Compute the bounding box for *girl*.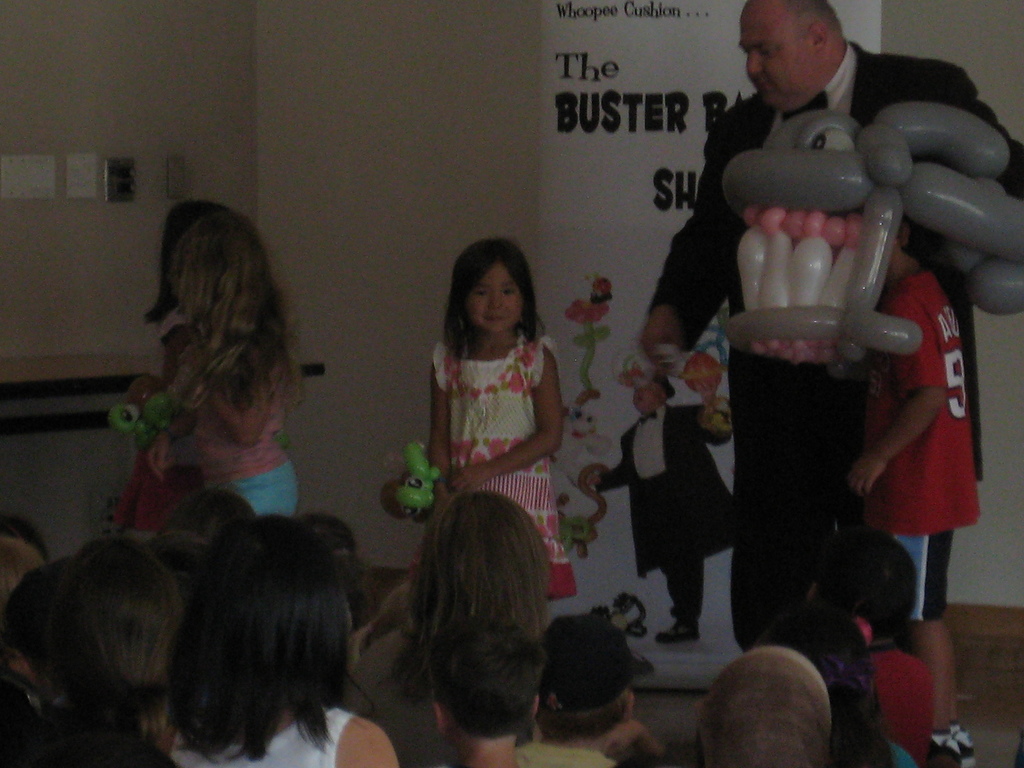
Rect(175, 213, 304, 524).
